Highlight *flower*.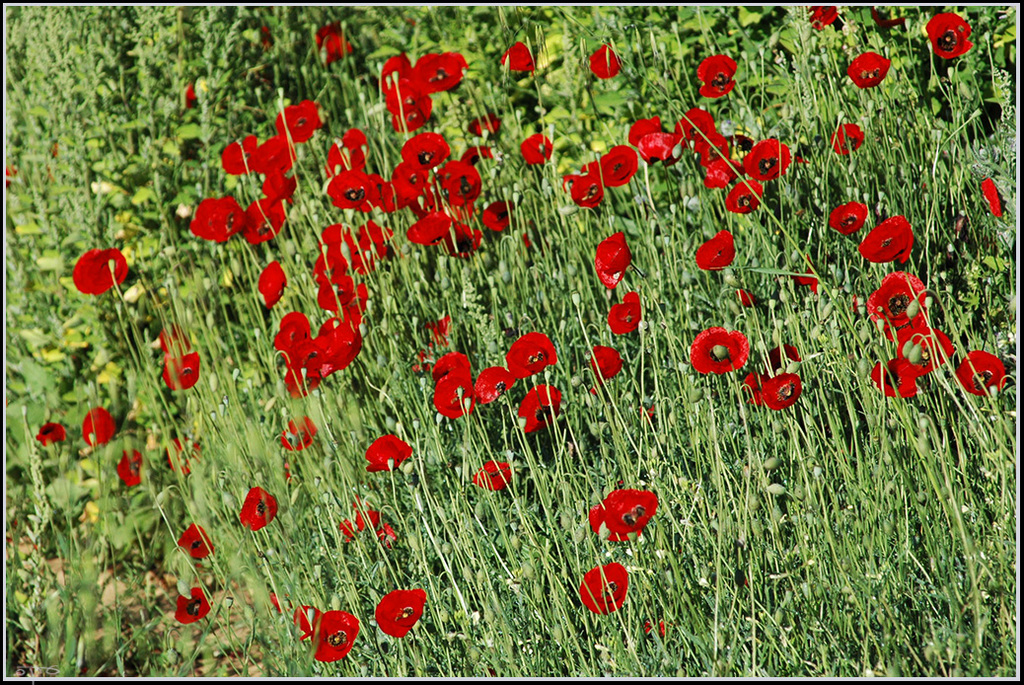
Highlighted region: (982,177,1011,215).
